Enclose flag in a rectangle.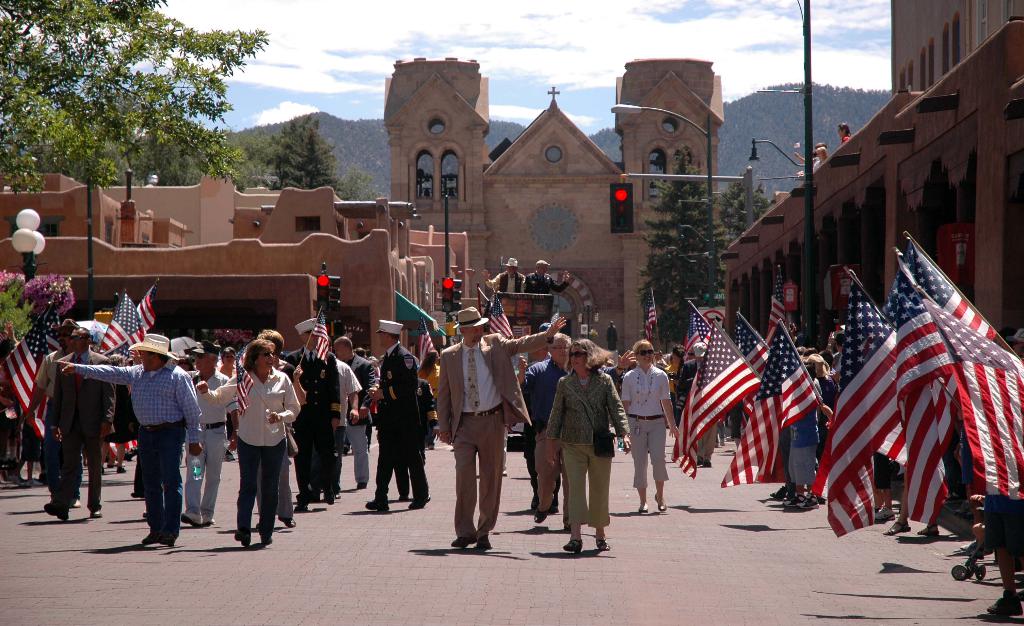
left=727, top=315, right=769, bottom=379.
